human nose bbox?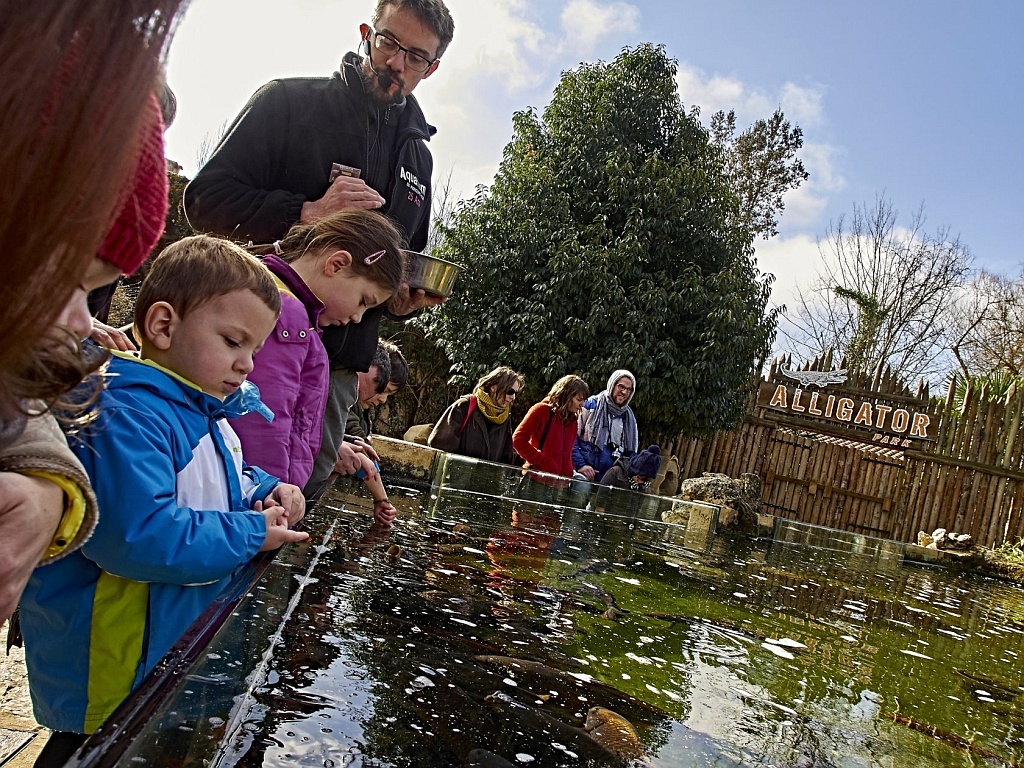
{"left": 377, "top": 396, "right": 391, "bottom": 401}
